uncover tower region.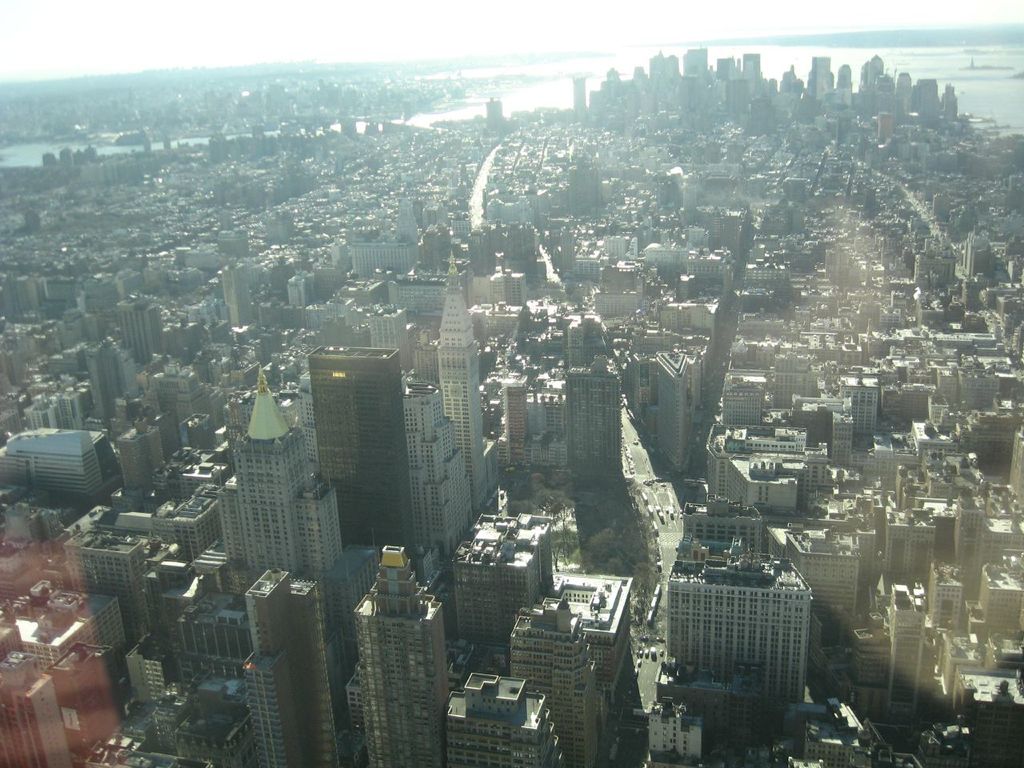
Uncovered: 343/547/450/767.
